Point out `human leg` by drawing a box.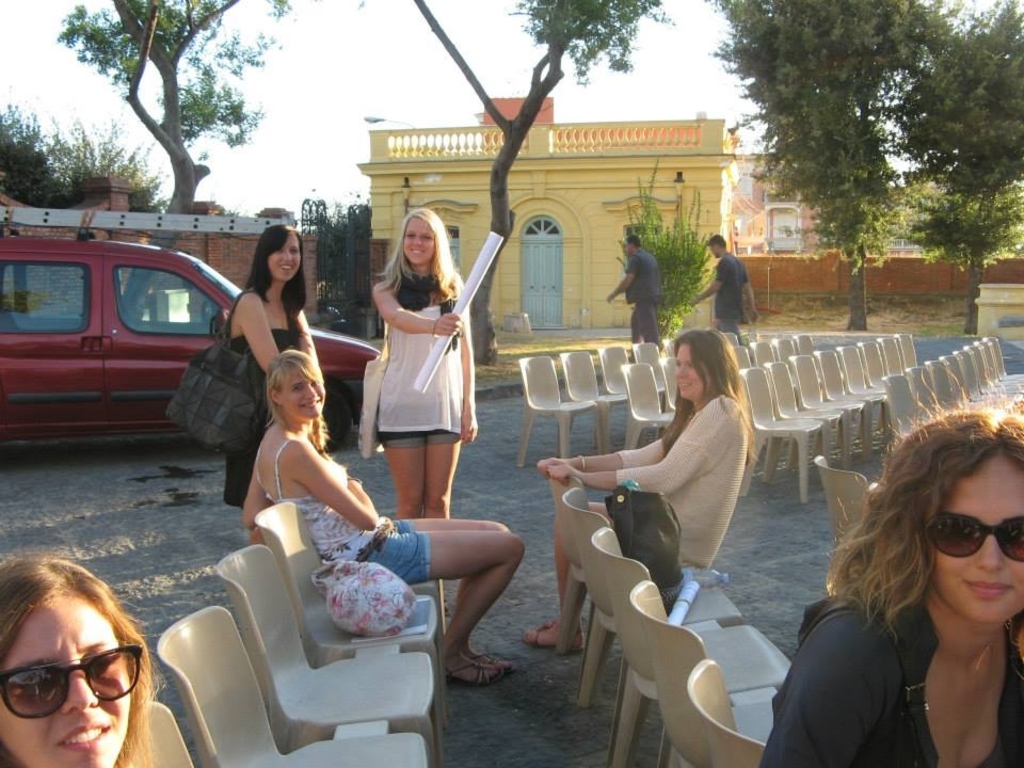
left=628, top=306, right=645, bottom=343.
